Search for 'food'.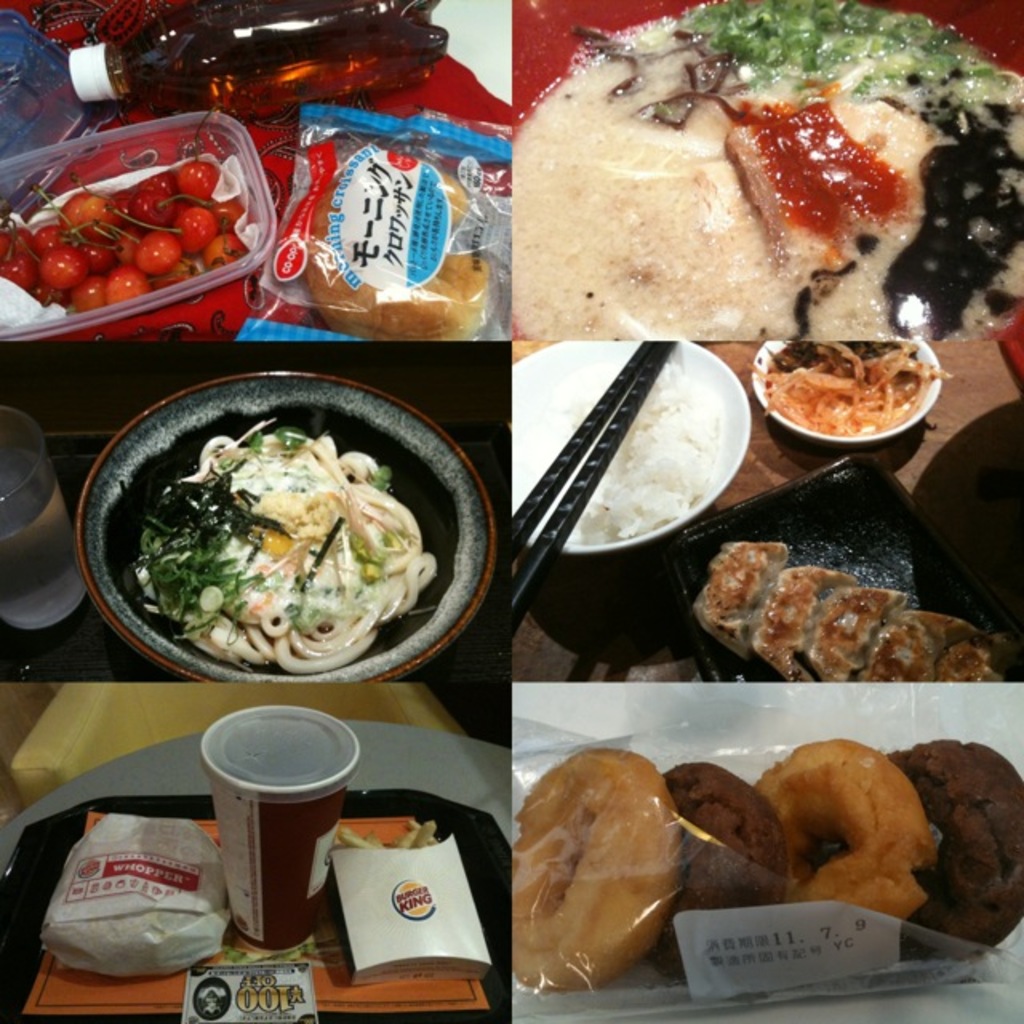
Found at <region>747, 736, 944, 925</region>.
